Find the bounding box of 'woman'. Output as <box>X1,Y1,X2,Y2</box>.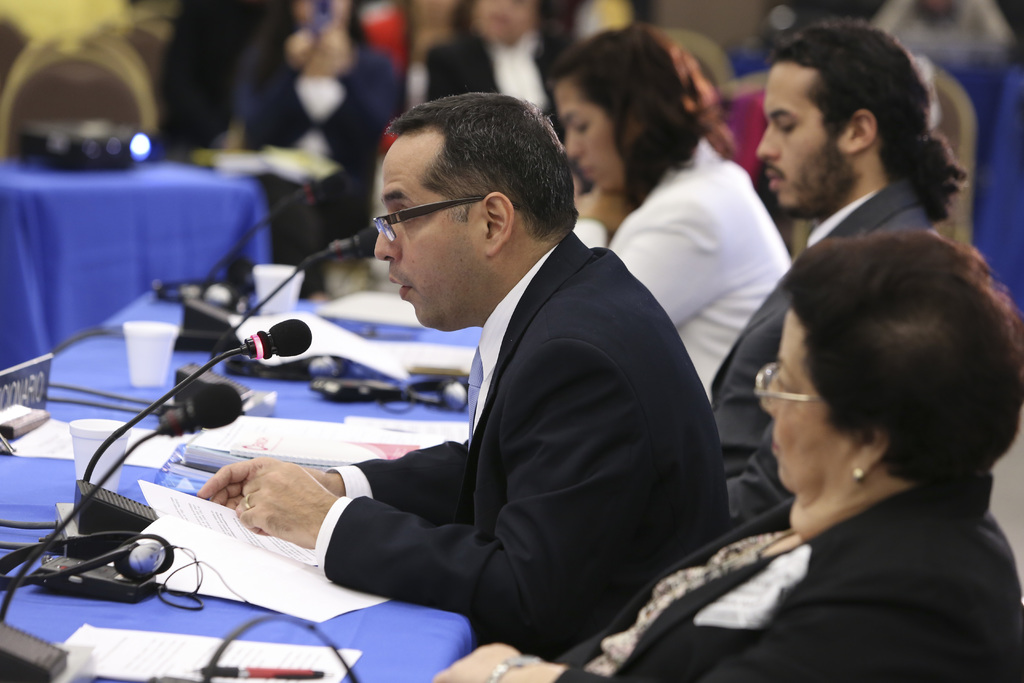
<box>435,222,1023,682</box>.
